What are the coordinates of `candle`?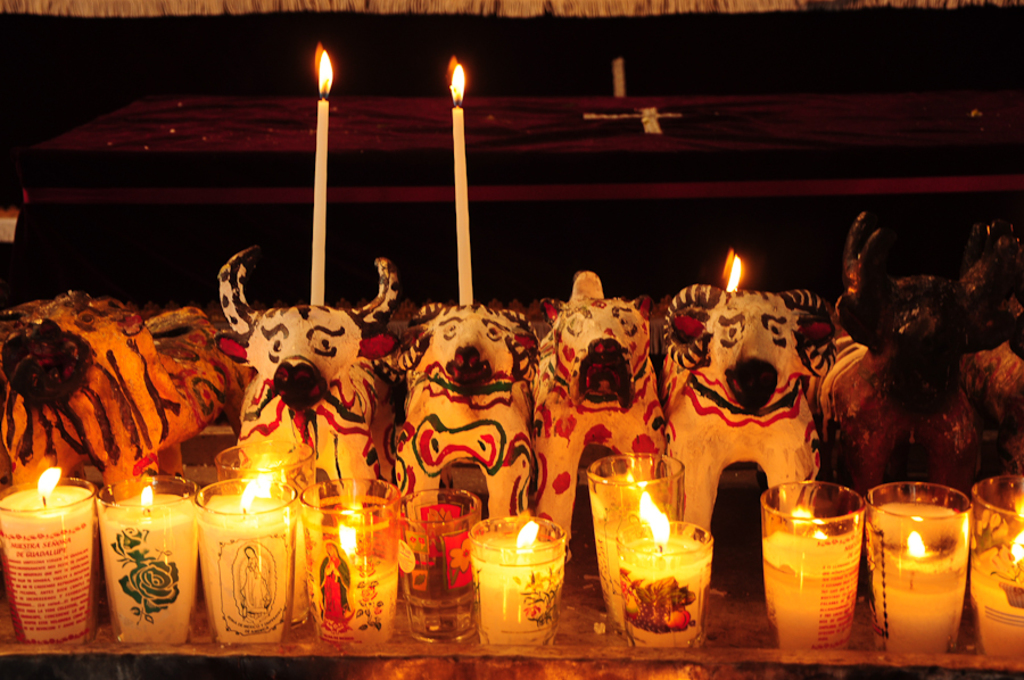
bbox=[965, 472, 1023, 655].
